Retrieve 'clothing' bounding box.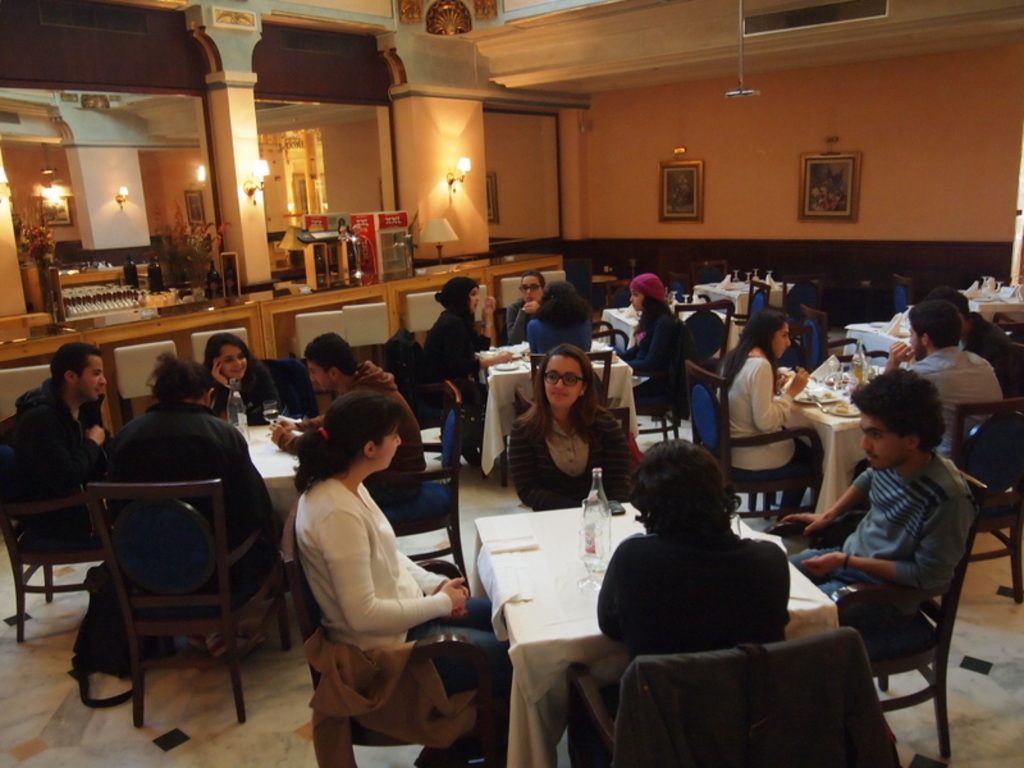
Bounding box: l=716, t=346, r=817, b=489.
